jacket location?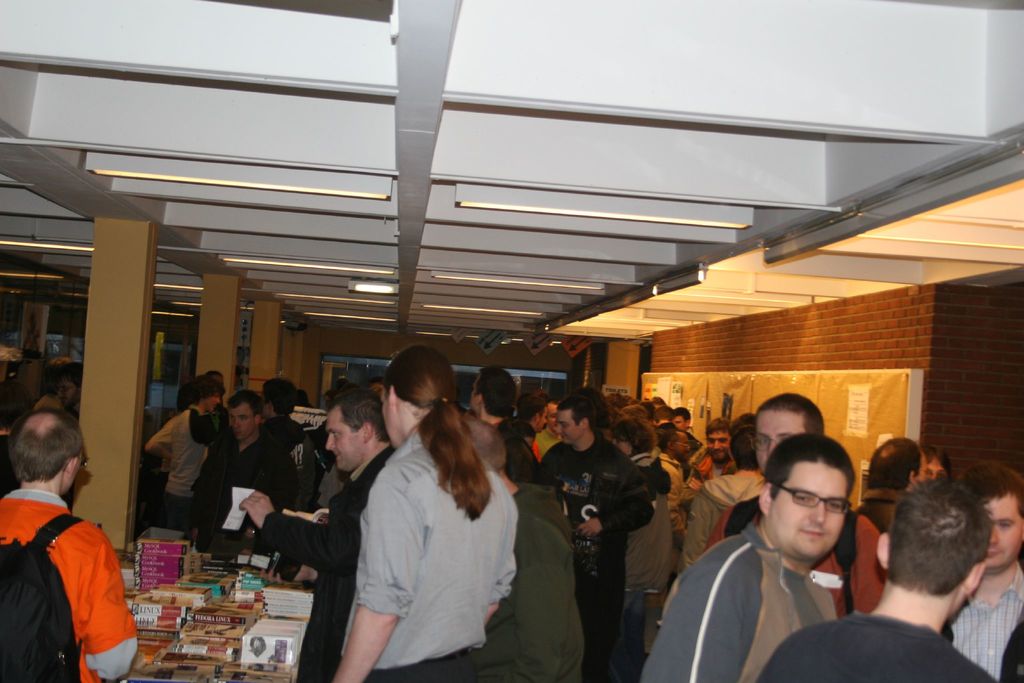
[x1=6, y1=471, x2=132, y2=682]
